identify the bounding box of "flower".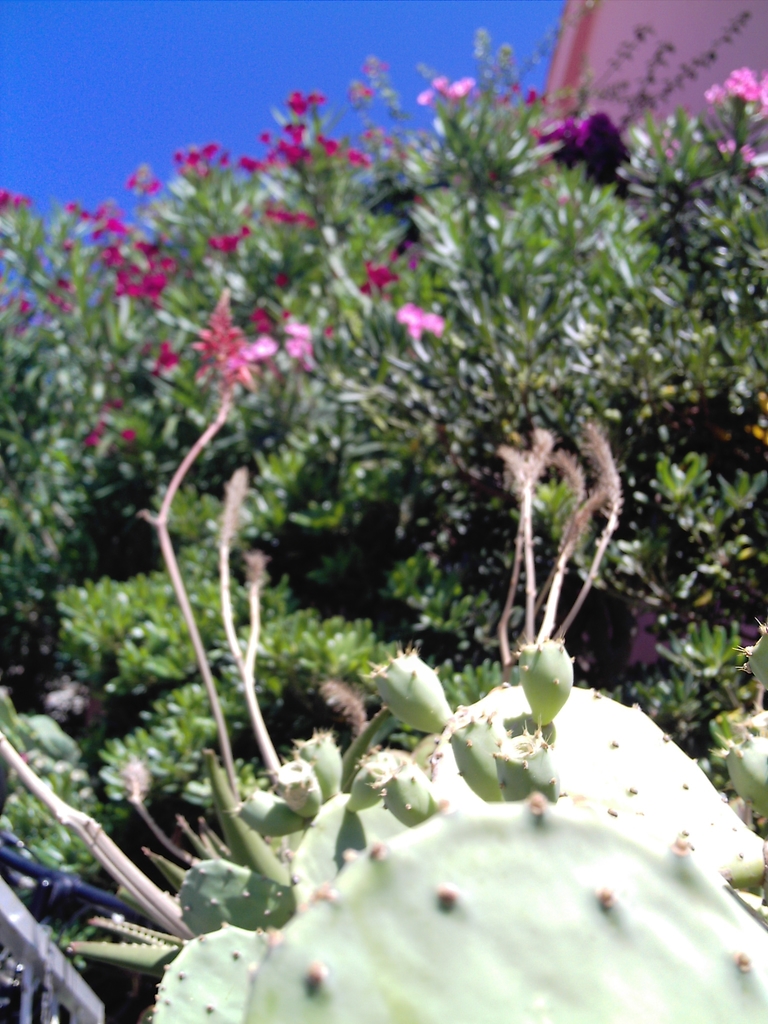
{"x1": 398, "y1": 304, "x2": 449, "y2": 337}.
